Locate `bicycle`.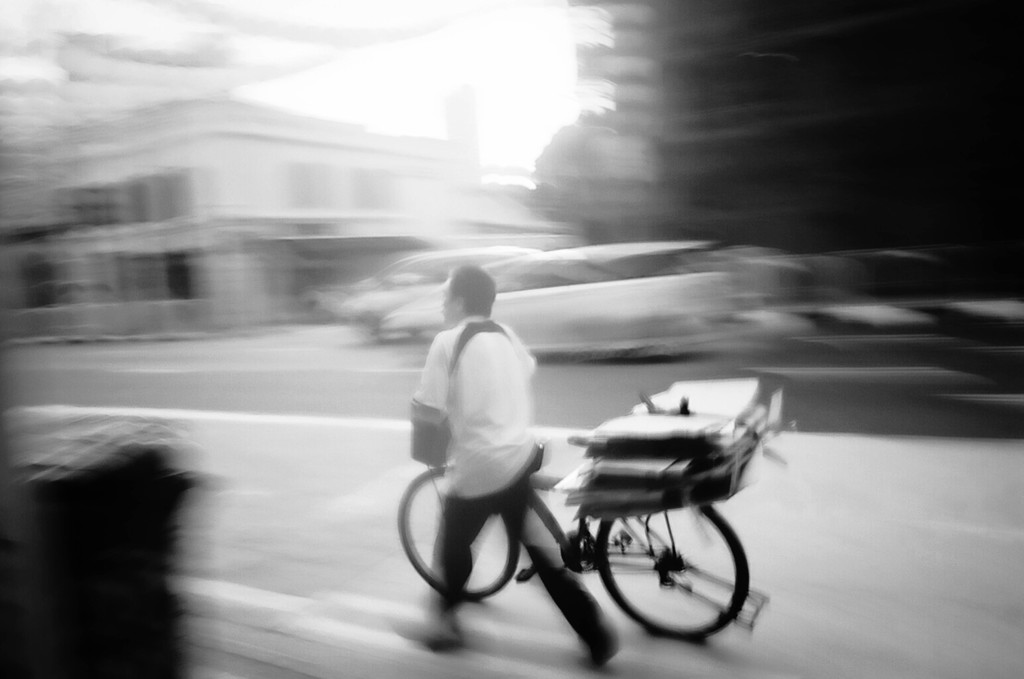
Bounding box: left=415, top=379, right=794, bottom=627.
